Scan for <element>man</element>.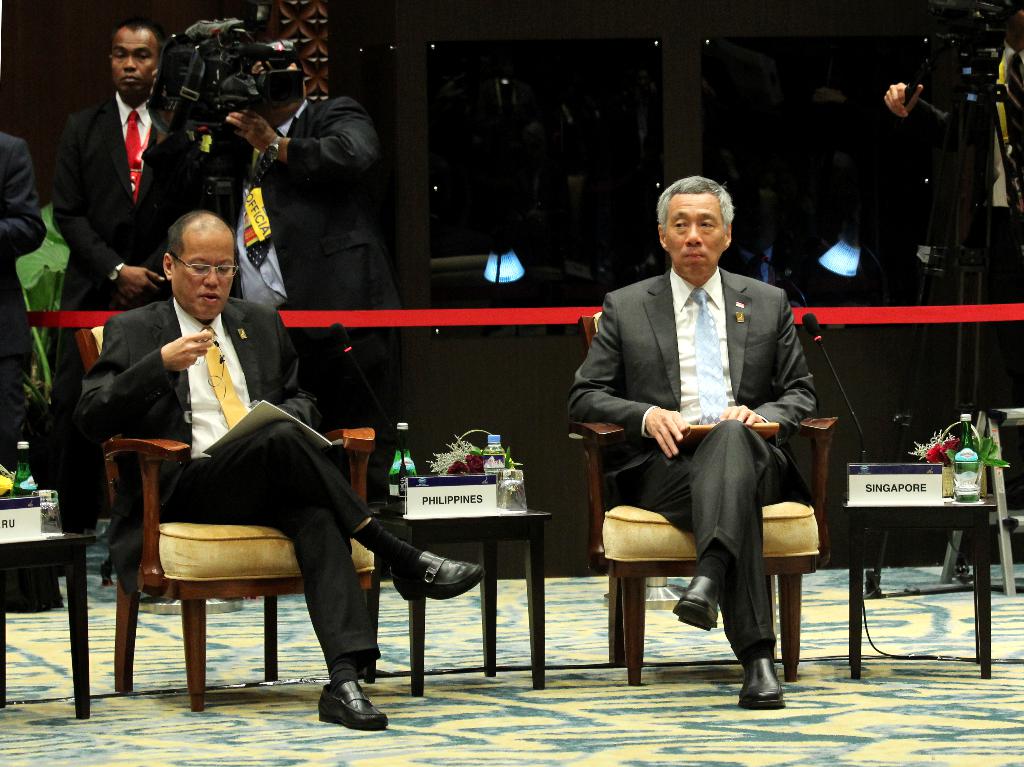
Scan result: locate(53, 15, 209, 311).
